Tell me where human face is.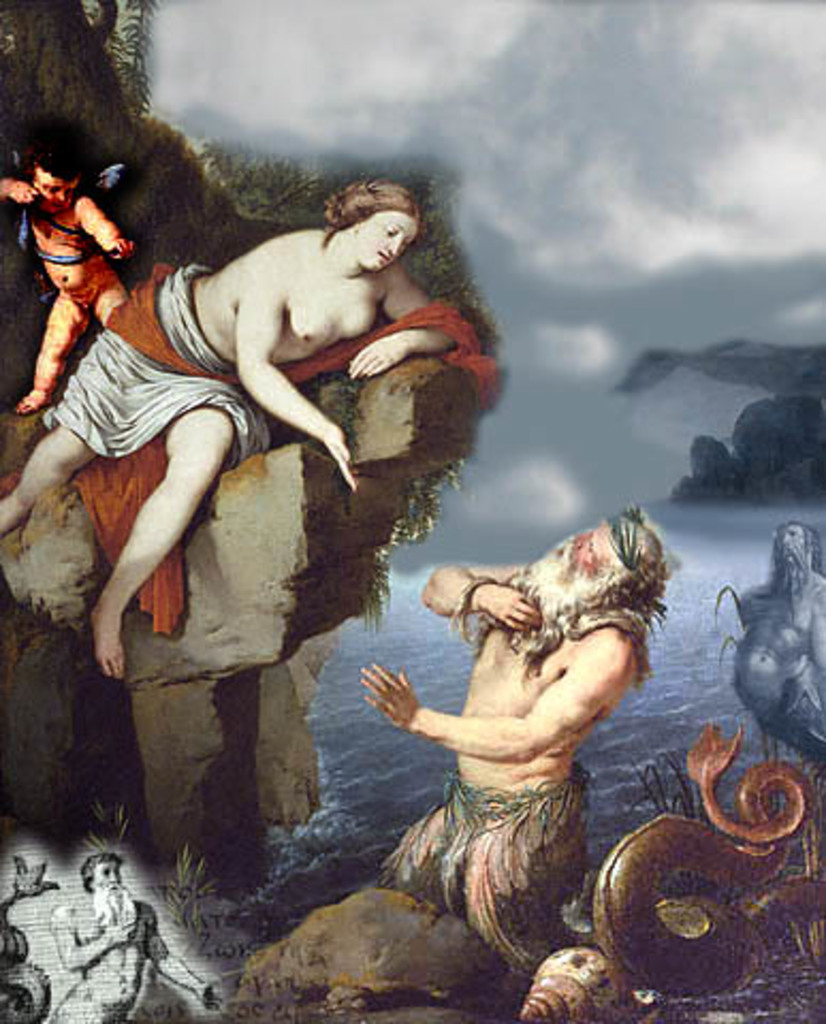
human face is at BBox(773, 518, 807, 561).
